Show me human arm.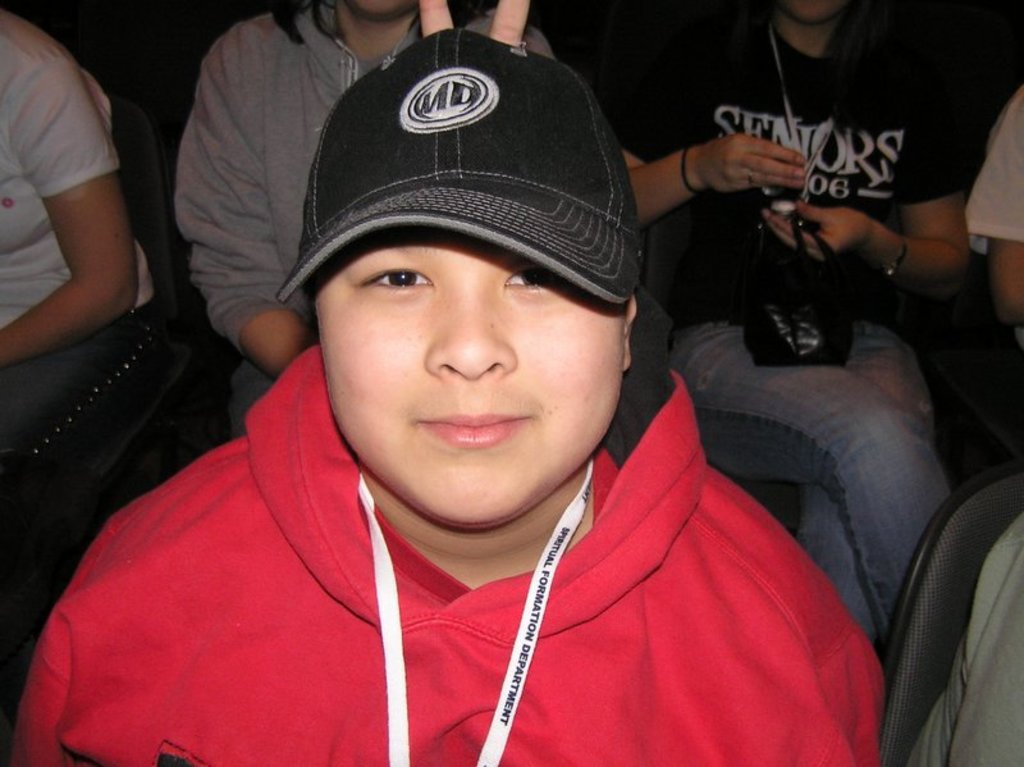
human arm is here: region(756, 77, 980, 302).
